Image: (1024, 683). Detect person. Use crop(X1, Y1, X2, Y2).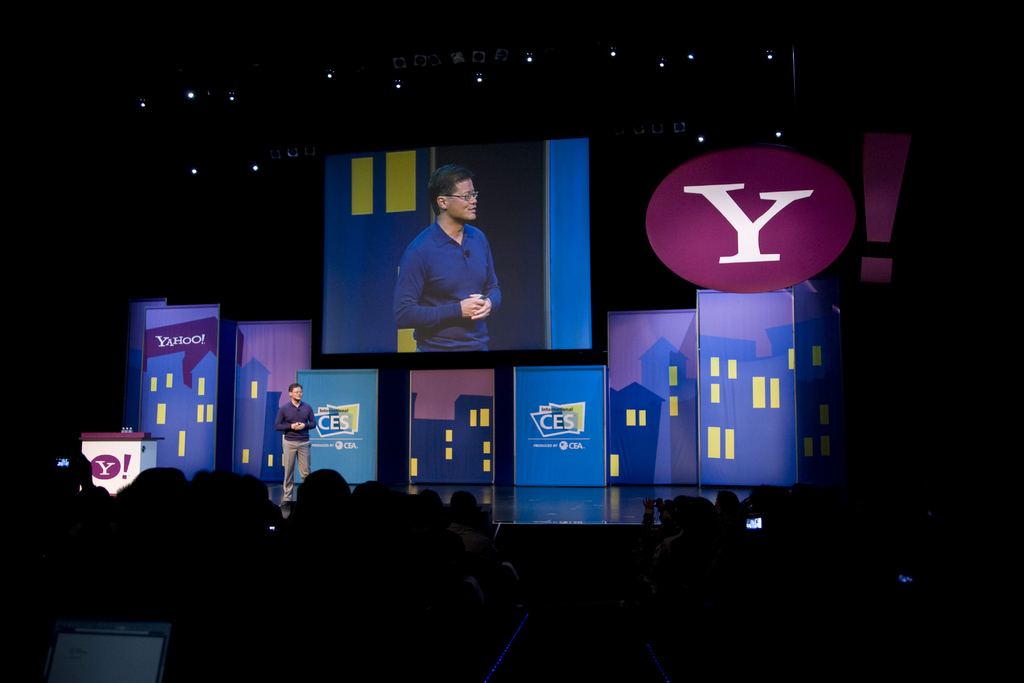
crop(385, 163, 510, 370).
